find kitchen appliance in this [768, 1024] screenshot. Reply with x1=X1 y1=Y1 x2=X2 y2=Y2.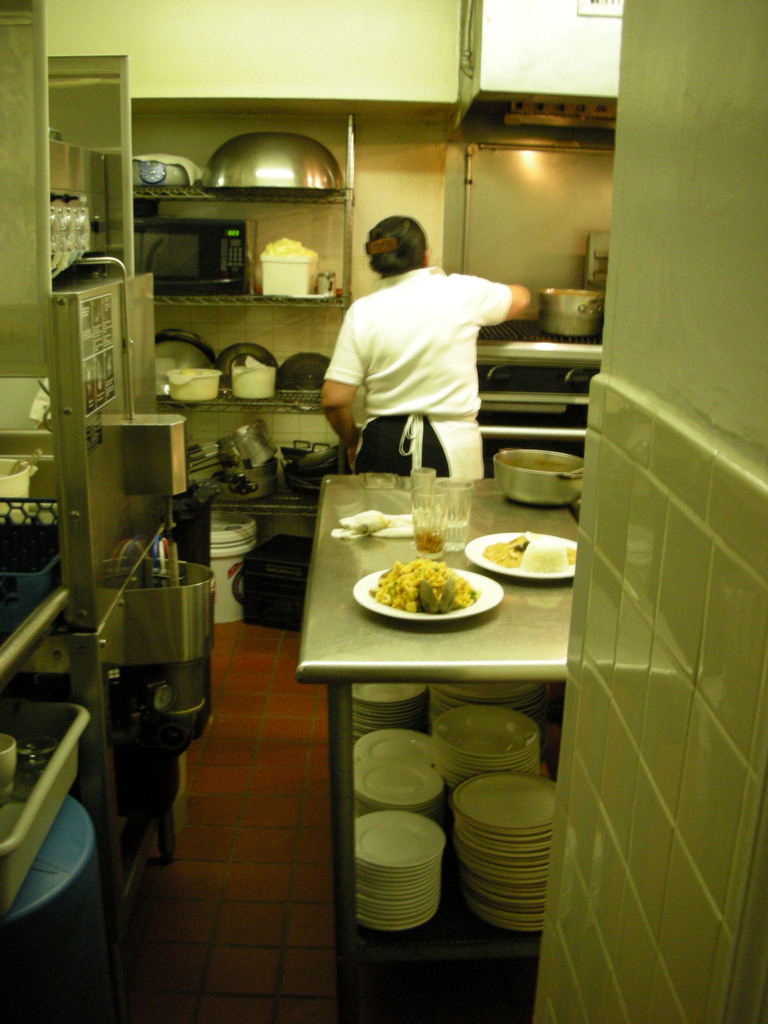
x1=137 y1=154 x2=204 y2=189.
